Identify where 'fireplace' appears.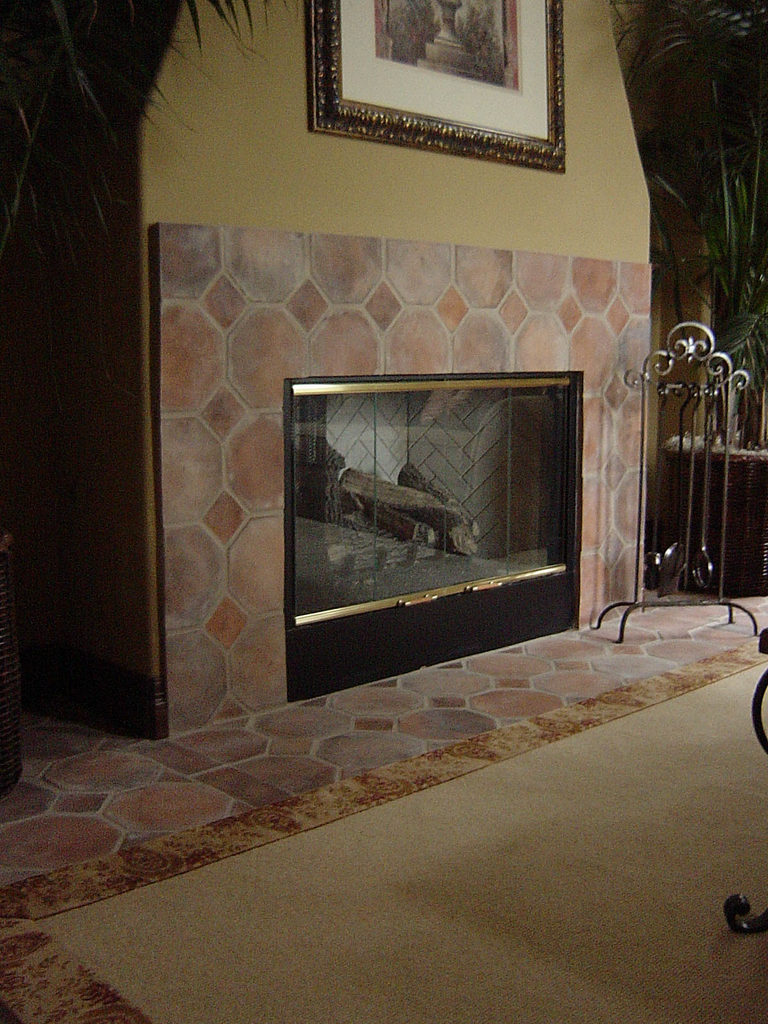
Appears at Rect(144, 222, 655, 739).
